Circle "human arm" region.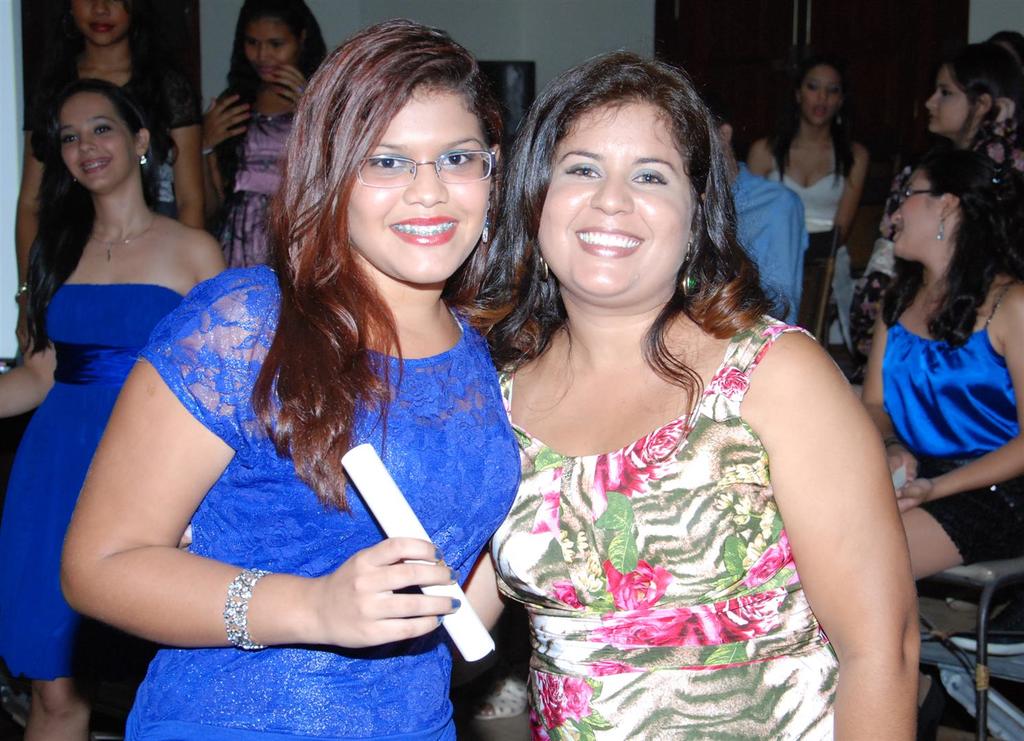
Region: locate(19, 361, 393, 700).
